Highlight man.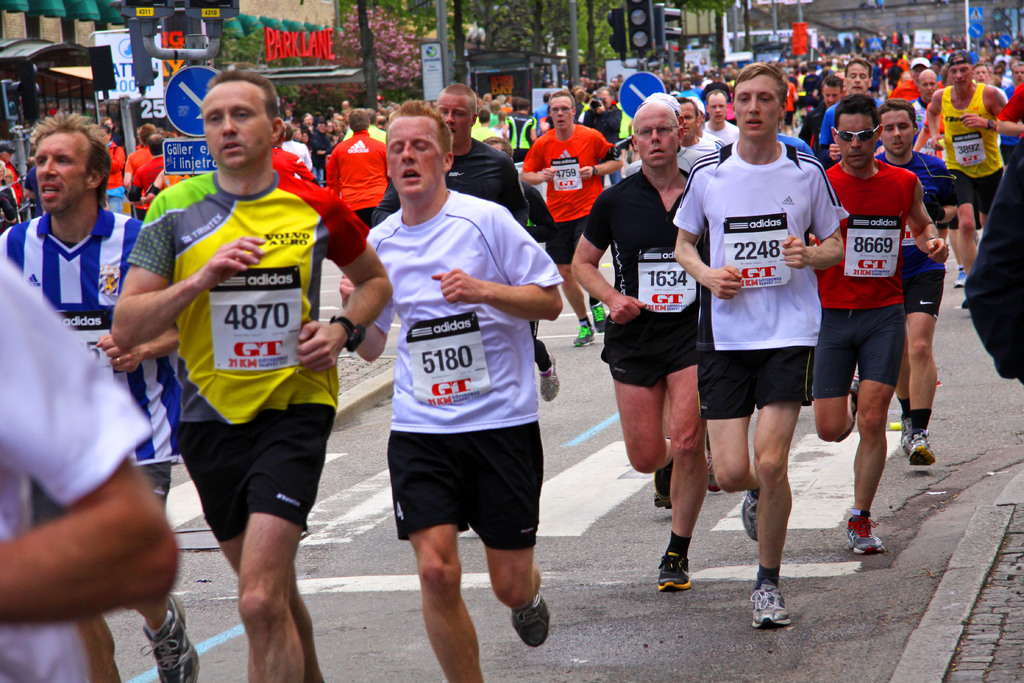
Highlighted region: box=[0, 117, 200, 682].
